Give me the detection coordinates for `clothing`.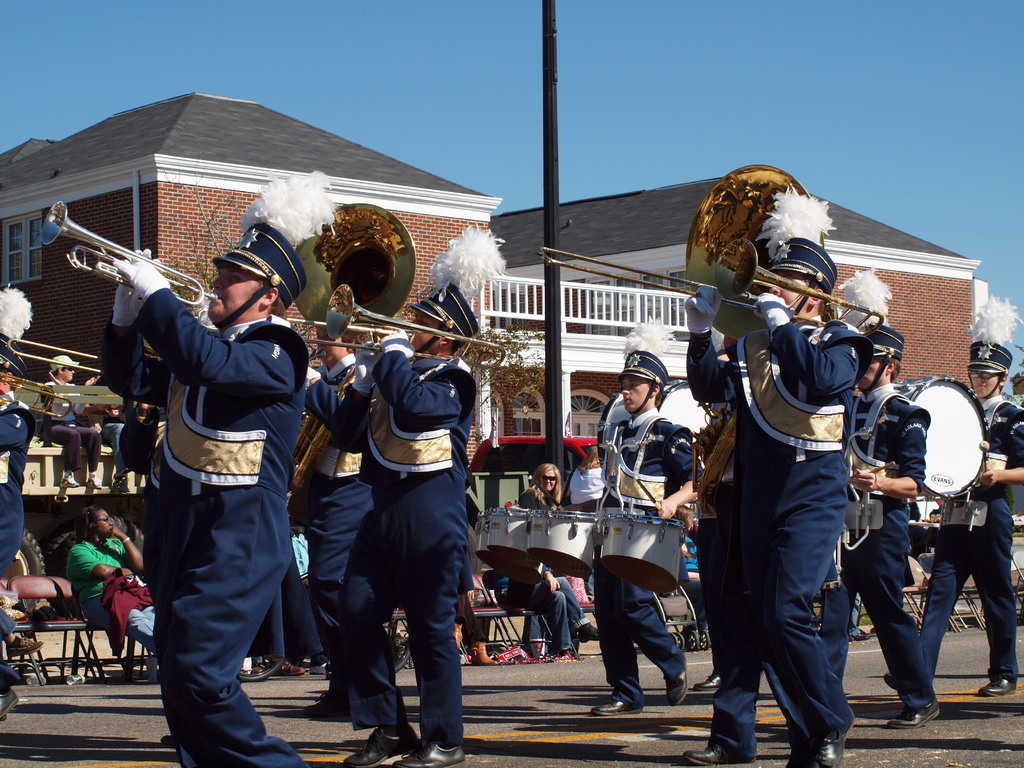
{"x1": 821, "y1": 381, "x2": 933, "y2": 708}.
